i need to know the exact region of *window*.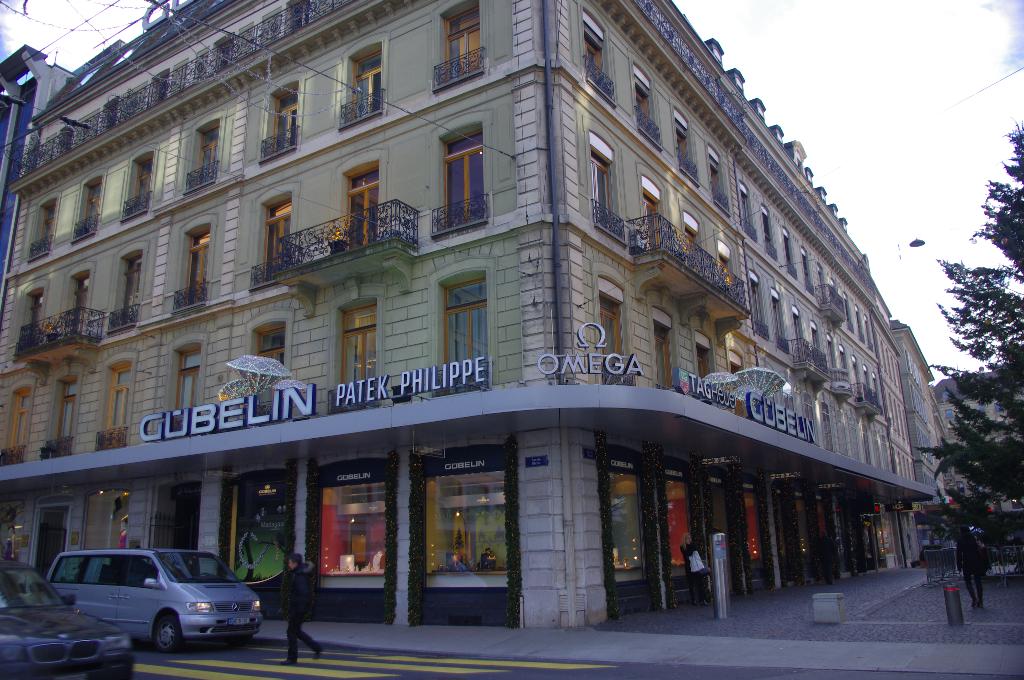
Region: bbox(29, 198, 58, 263).
